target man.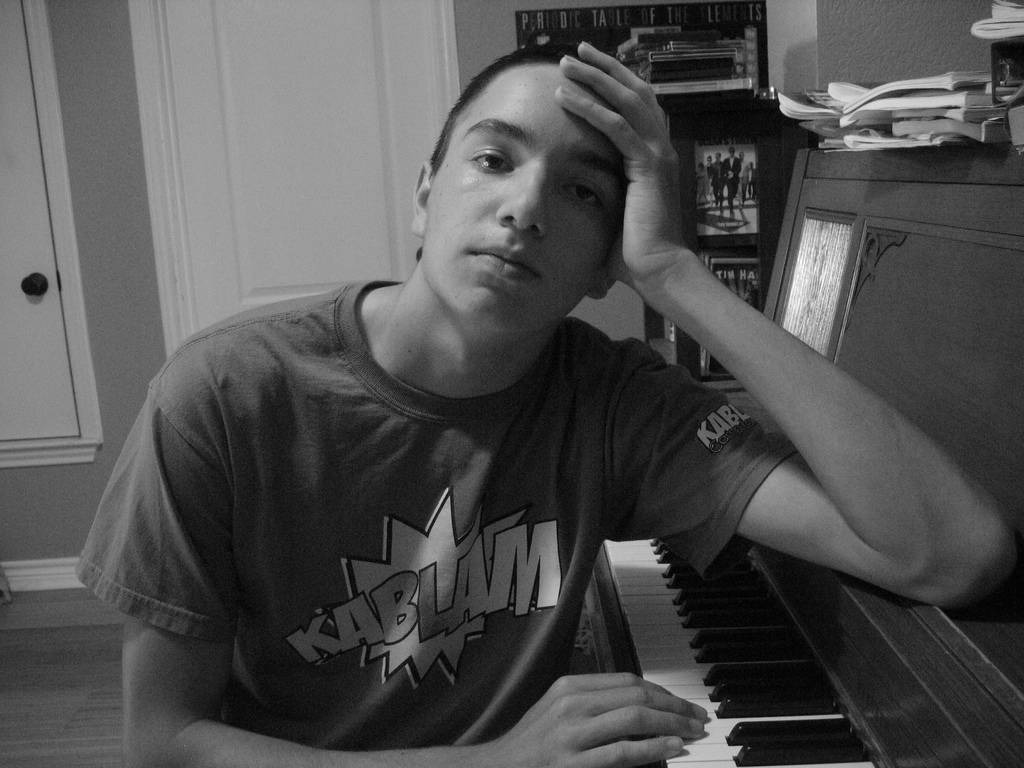
Target region: <bbox>737, 151, 748, 205</bbox>.
